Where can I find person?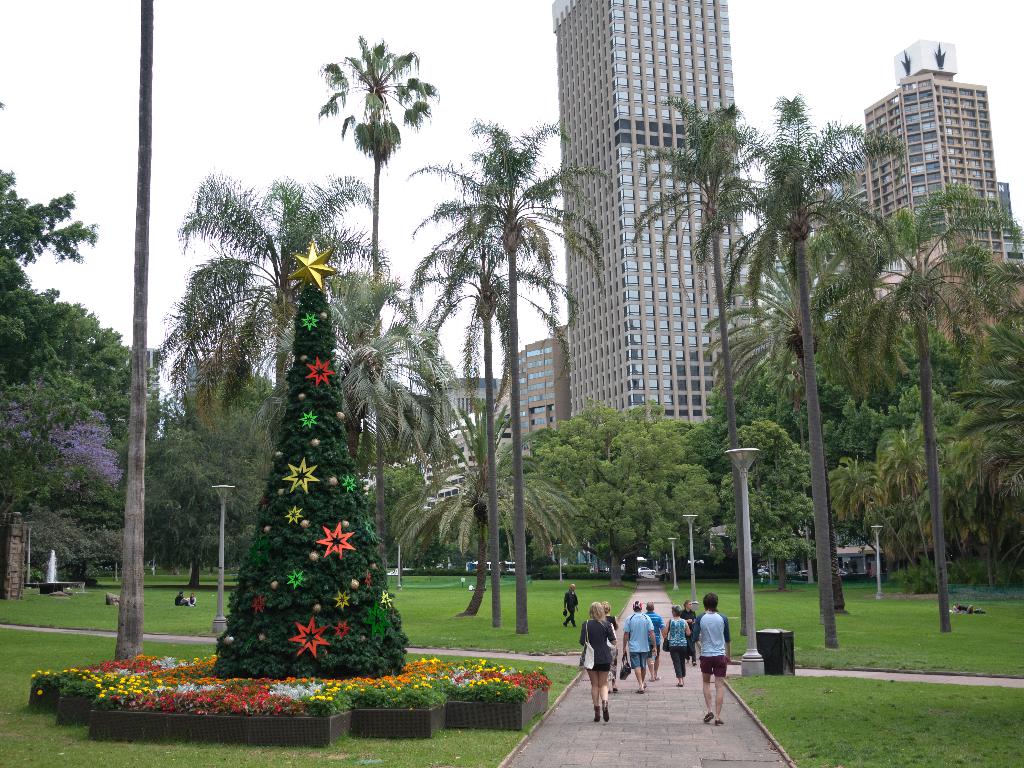
You can find it at {"x1": 641, "y1": 602, "x2": 661, "y2": 678}.
